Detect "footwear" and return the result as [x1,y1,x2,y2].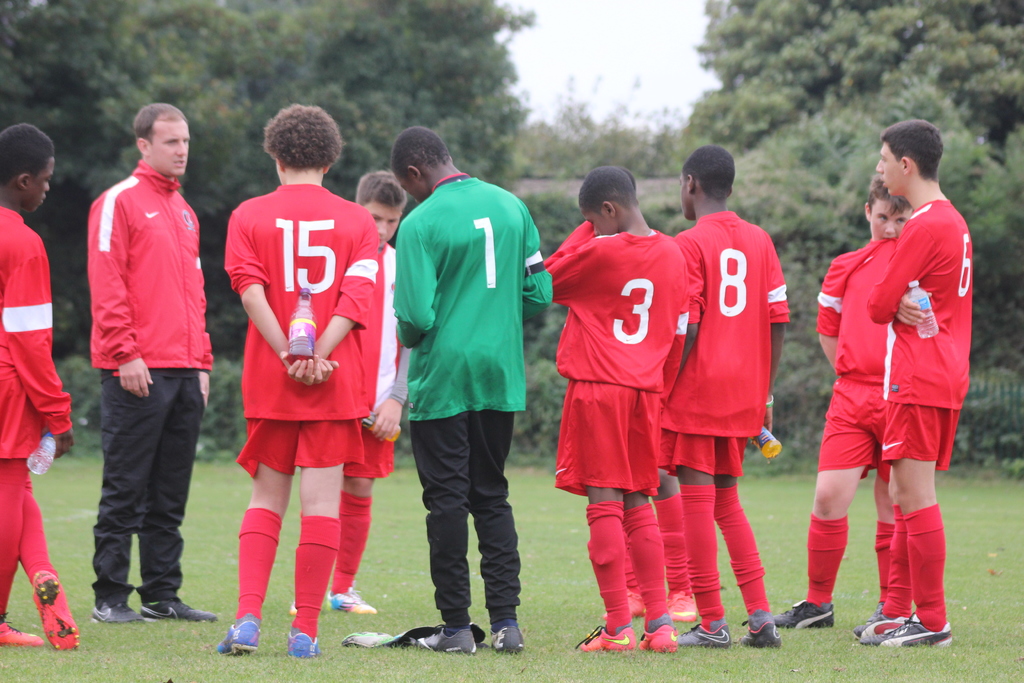
[602,584,650,620].
